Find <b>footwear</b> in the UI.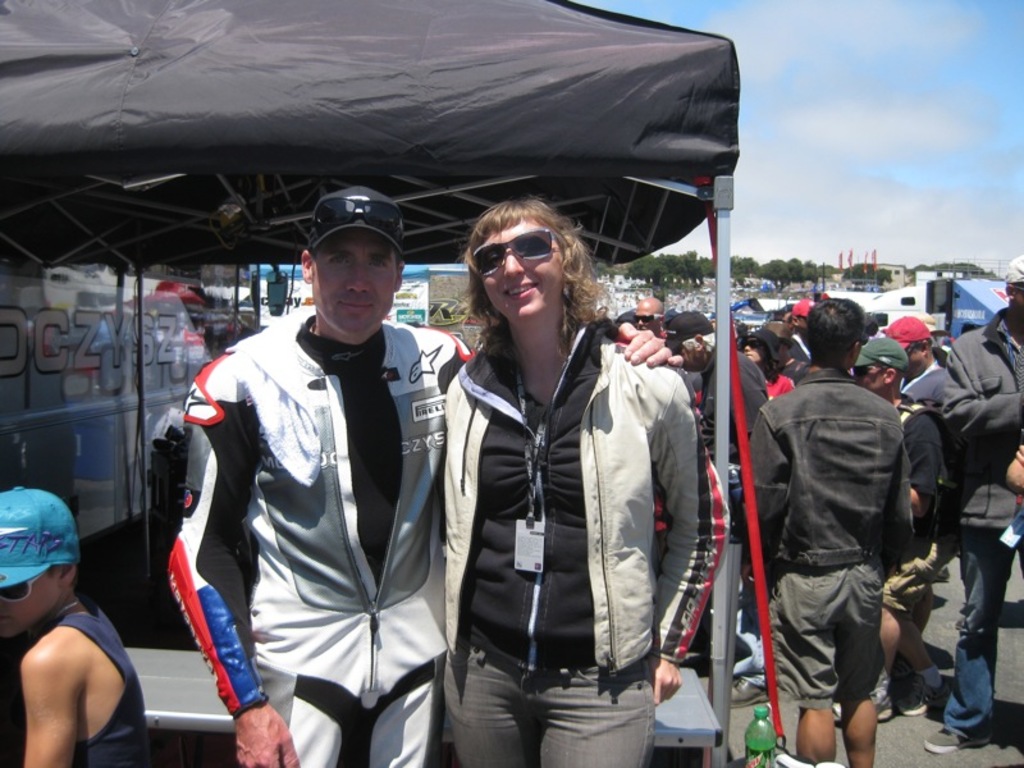
UI element at {"x1": 908, "y1": 672, "x2": 950, "y2": 717}.
